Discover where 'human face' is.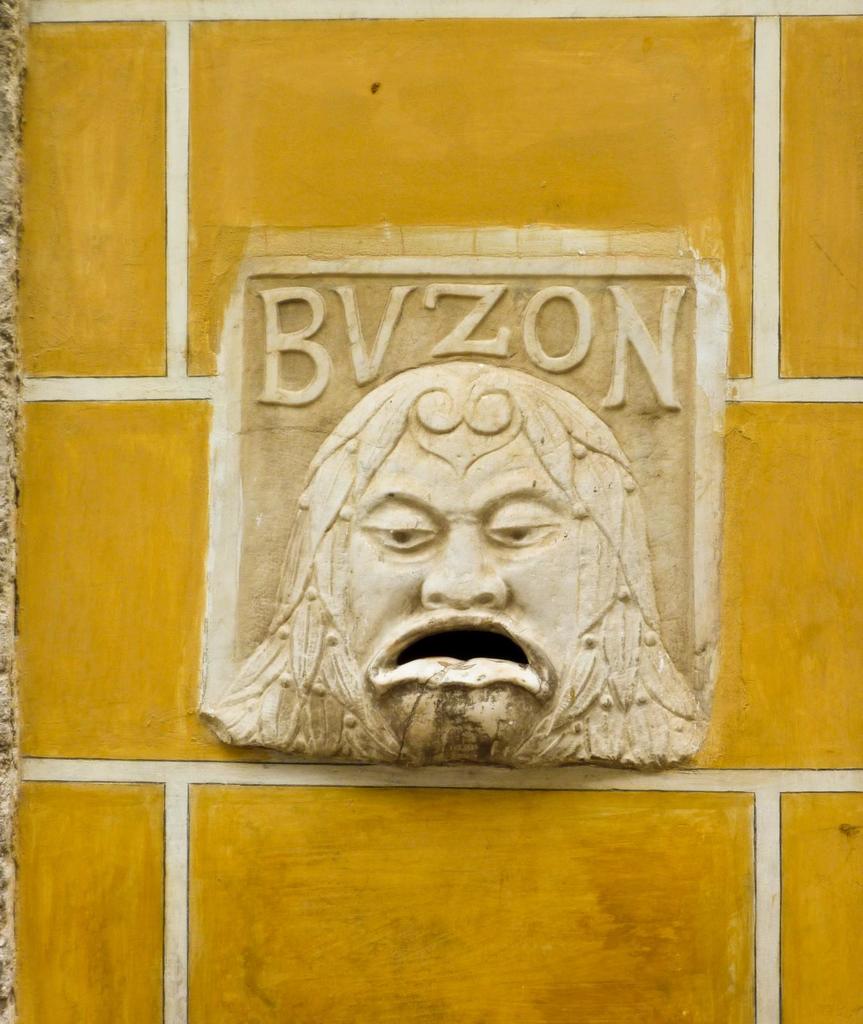
Discovered at locate(314, 421, 578, 760).
